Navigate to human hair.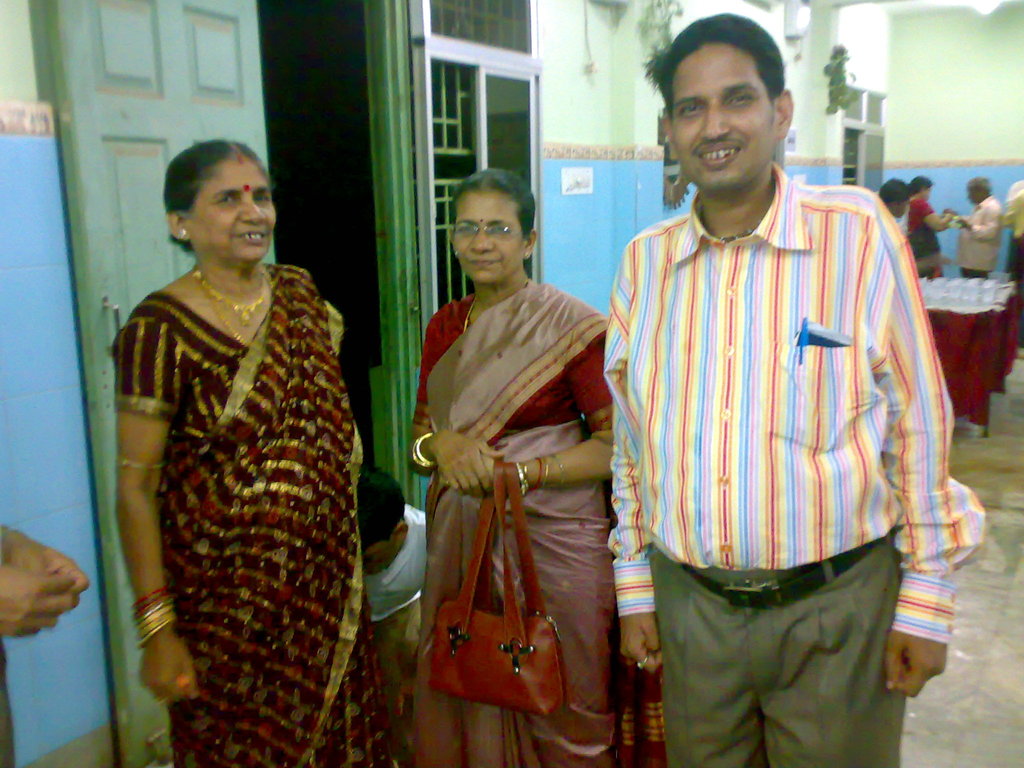
Navigation target: (left=908, top=173, right=932, bottom=192).
